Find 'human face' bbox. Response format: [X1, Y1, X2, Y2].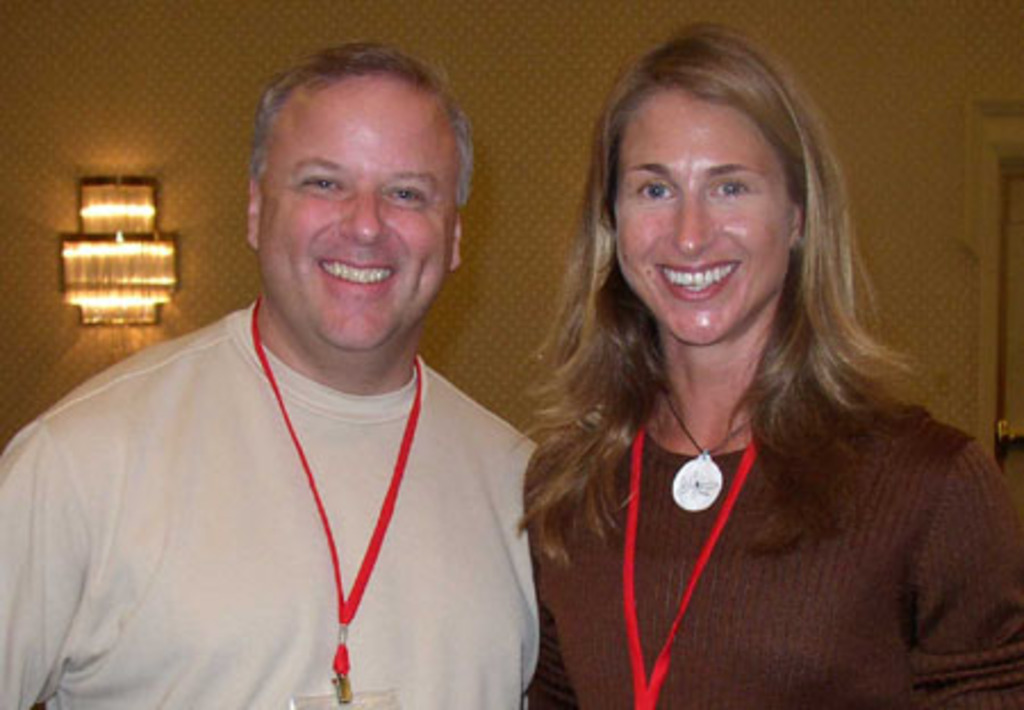
[257, 93, 451, 350].
